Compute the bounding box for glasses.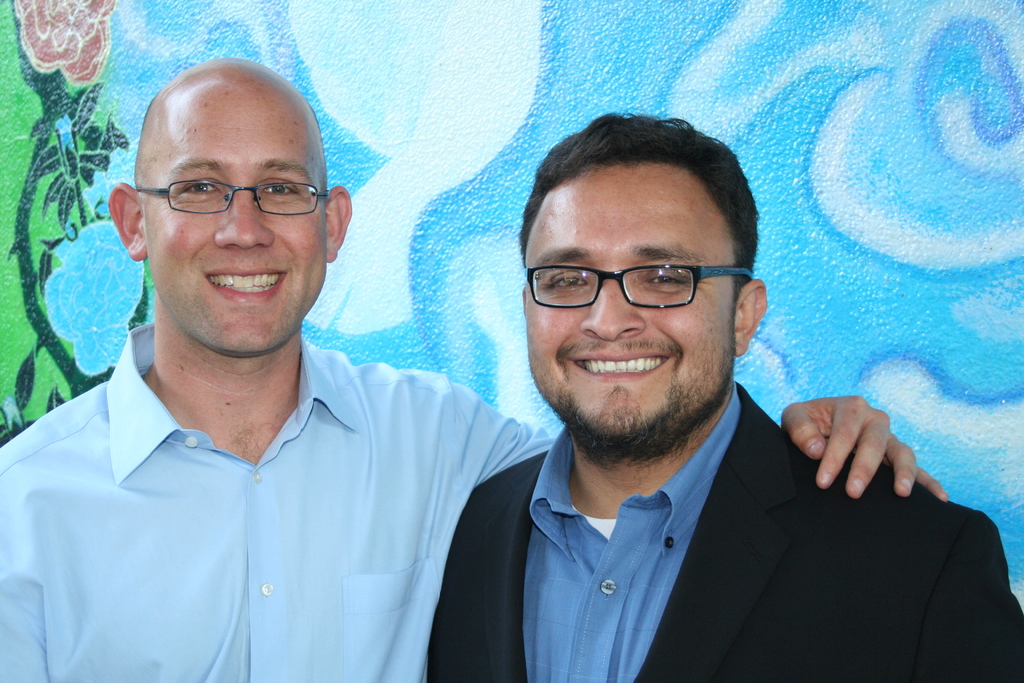
detection(525, 262, 758, 311).
